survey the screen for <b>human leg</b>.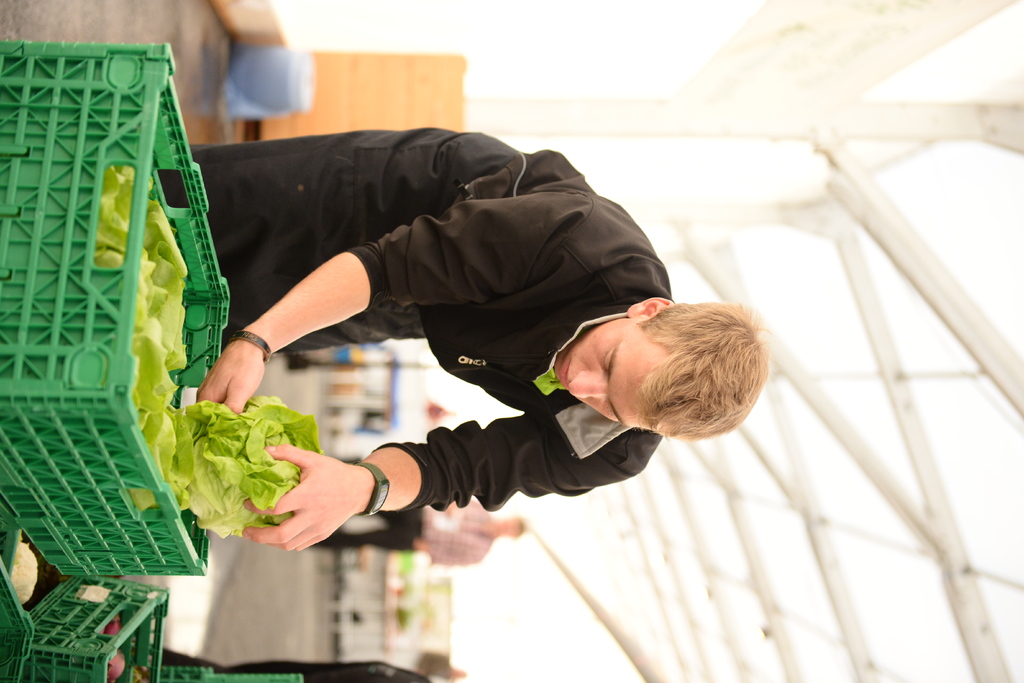
Survey found: <box>210,262,428,357</box>.
